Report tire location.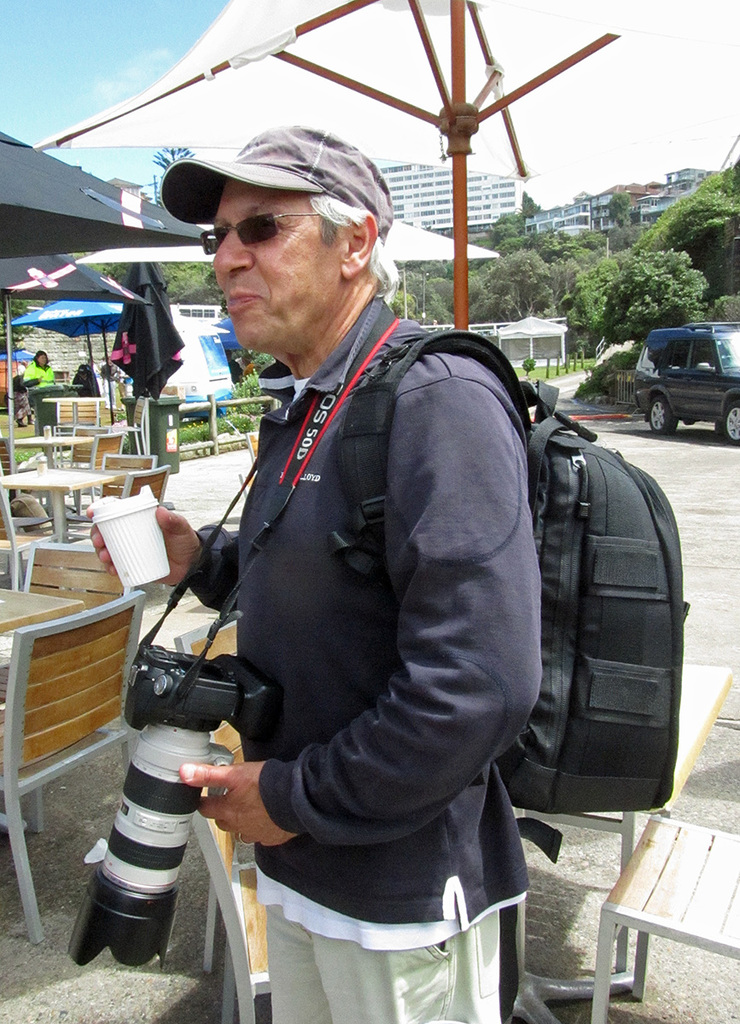
Report: pyautogui.locateOnScreen(725, 399, 739, 441).
